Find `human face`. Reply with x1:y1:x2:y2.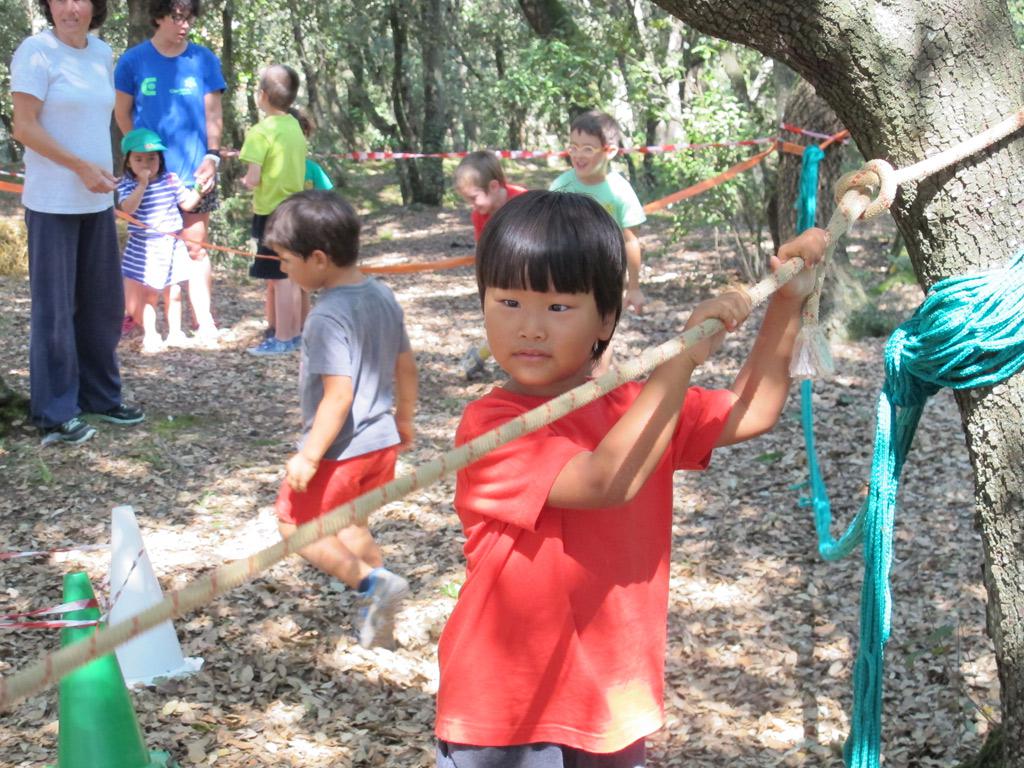
161:8:196:42.
